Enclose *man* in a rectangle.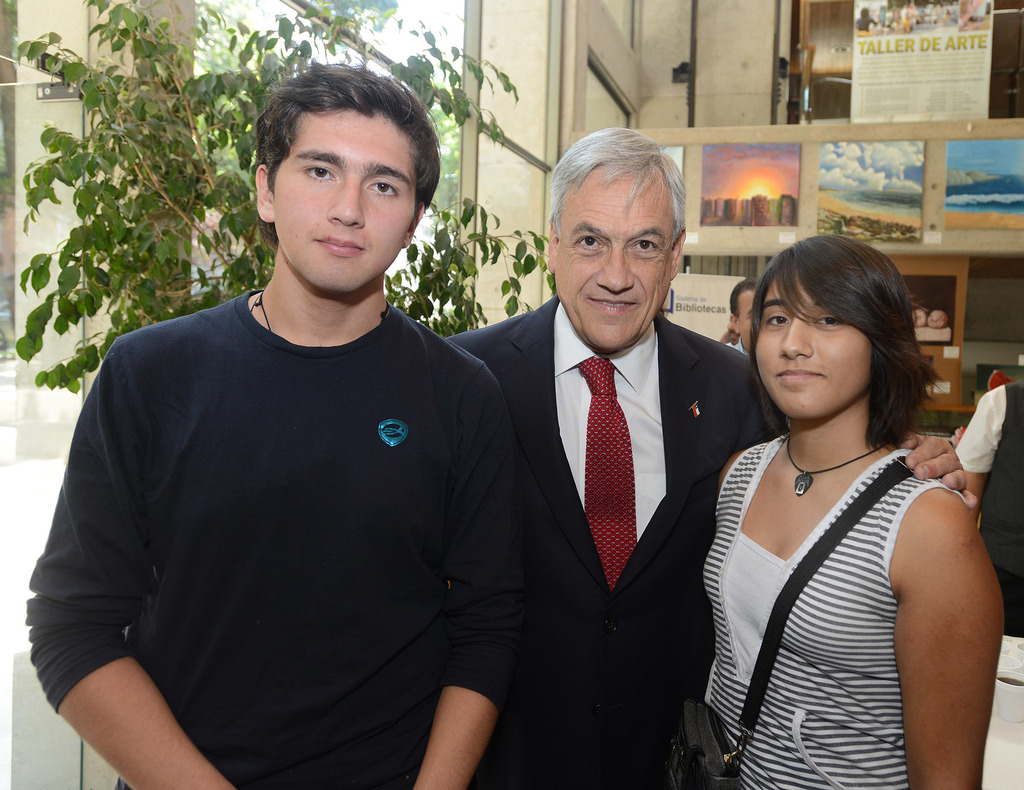
952 379 1023 631.
